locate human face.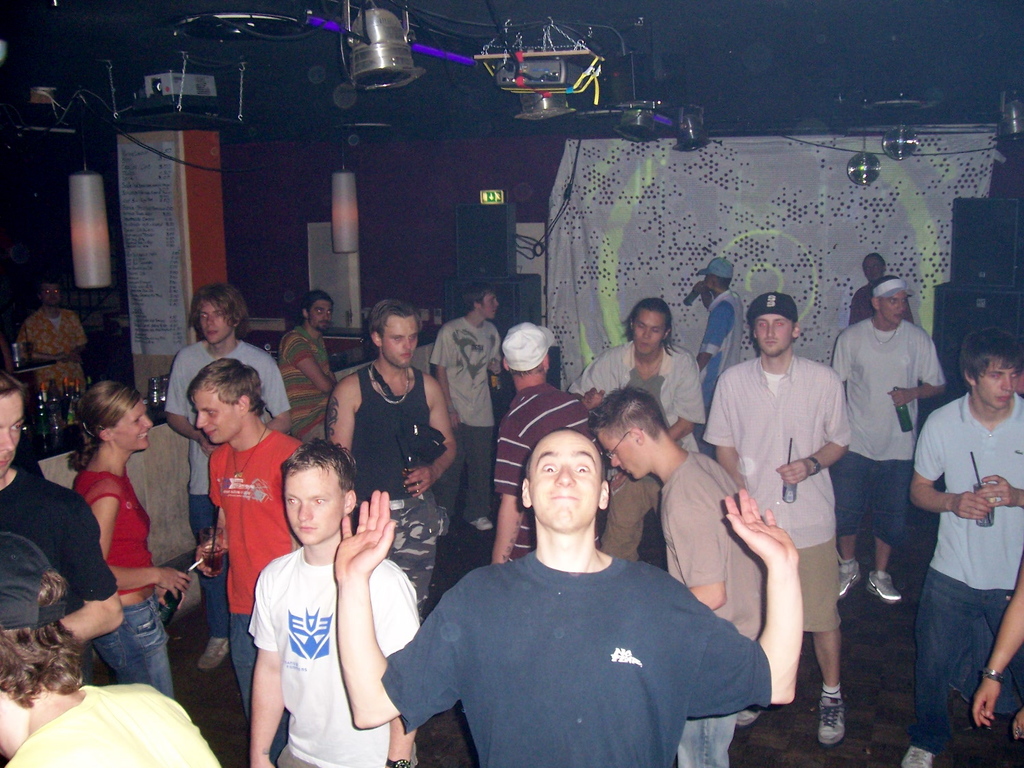
Bounding box: (left=600, top=448, right=641, bottom=481).
